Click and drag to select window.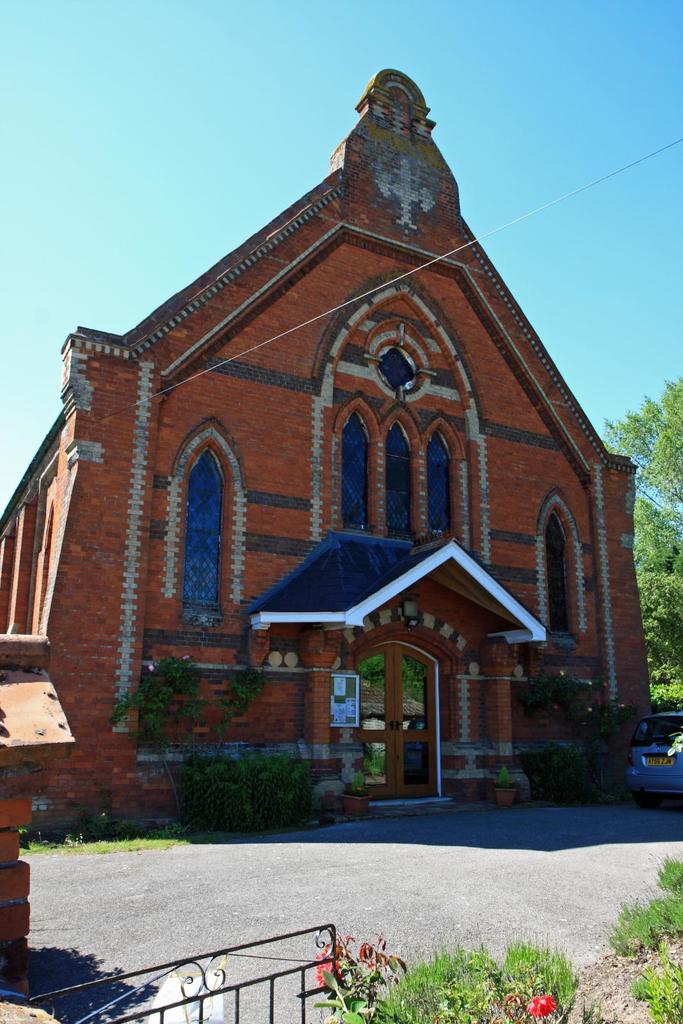
Selection: box=[374, 340, 421, 394].
